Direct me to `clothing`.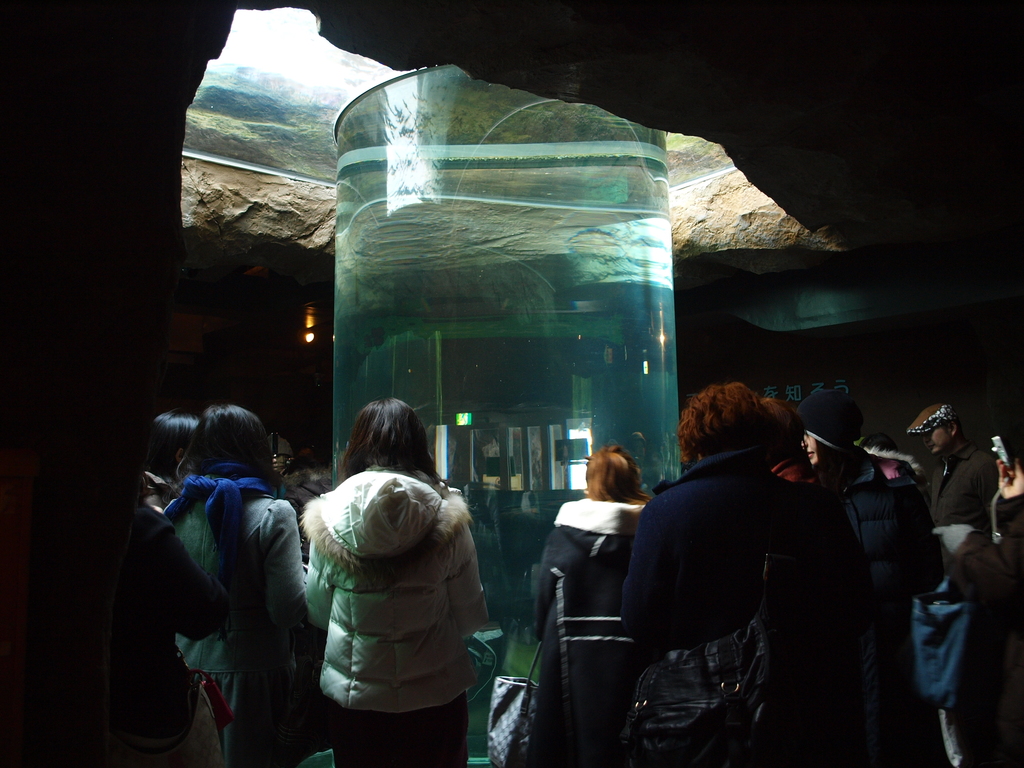
Direction: detection(285, 459, 328, 501).
